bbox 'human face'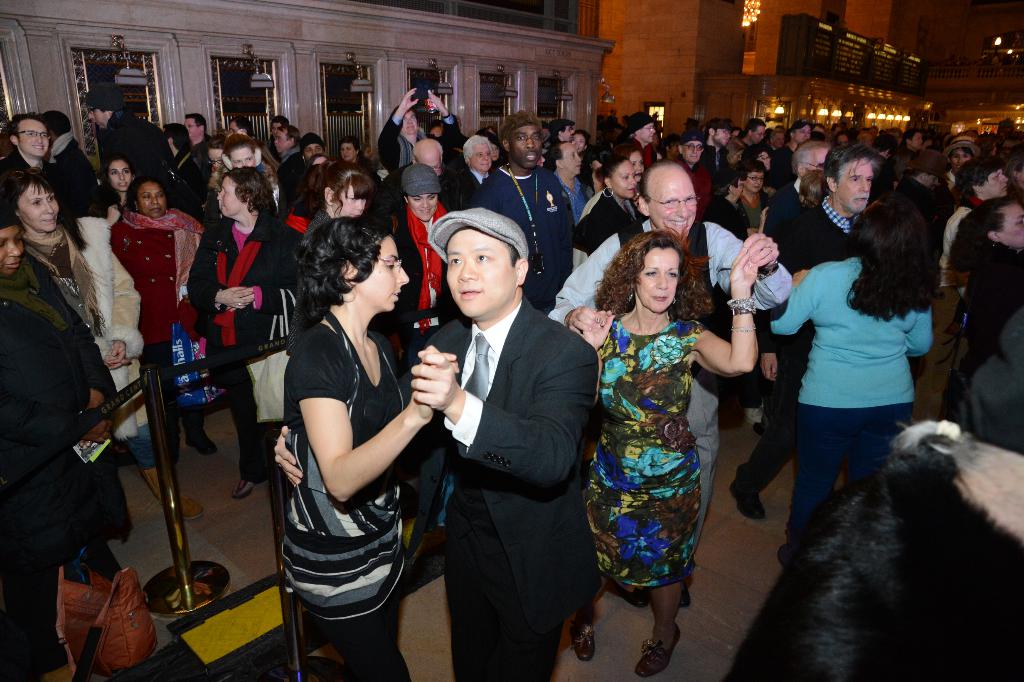
bbox(630, 149, 645, 185)
